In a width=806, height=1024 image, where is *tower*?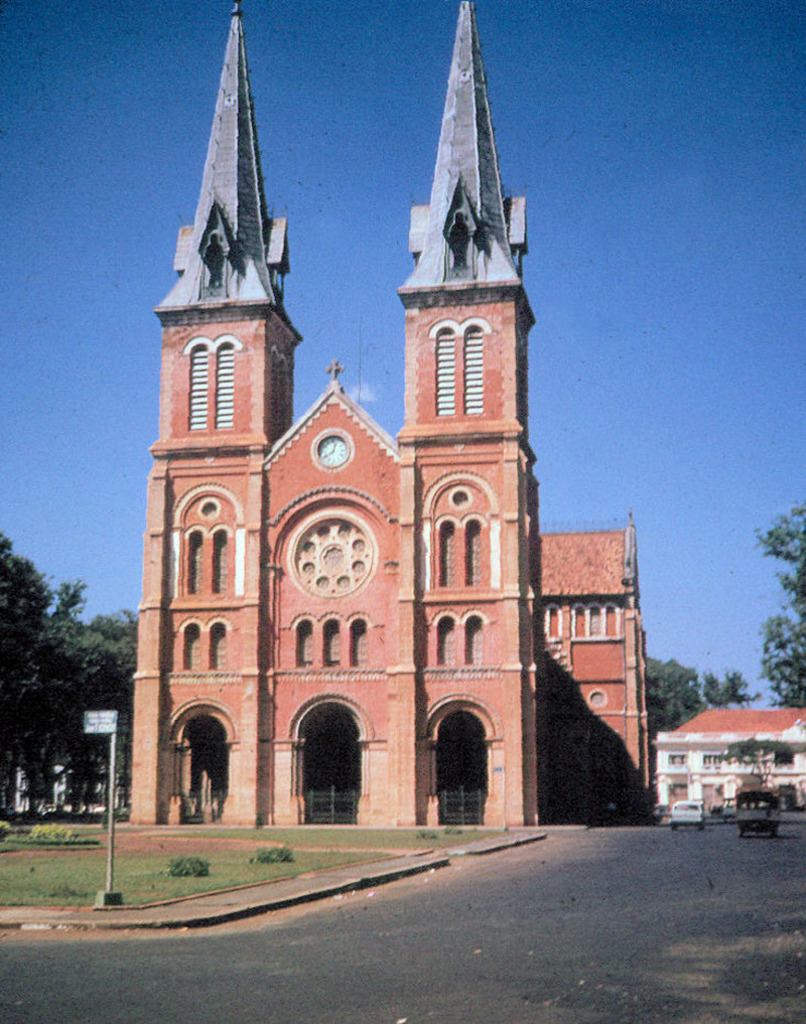
(130, 1, 640, 829).
